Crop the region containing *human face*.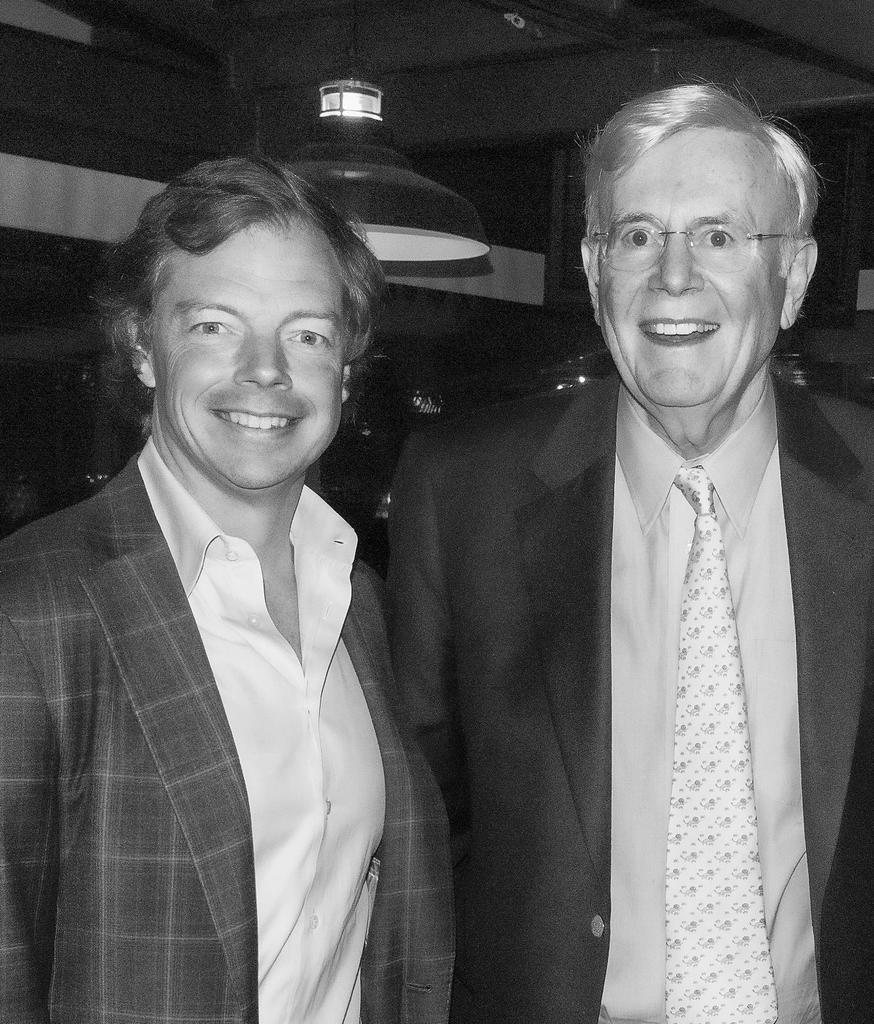
Crop region: bbox=(607, 141, 779, 397).
